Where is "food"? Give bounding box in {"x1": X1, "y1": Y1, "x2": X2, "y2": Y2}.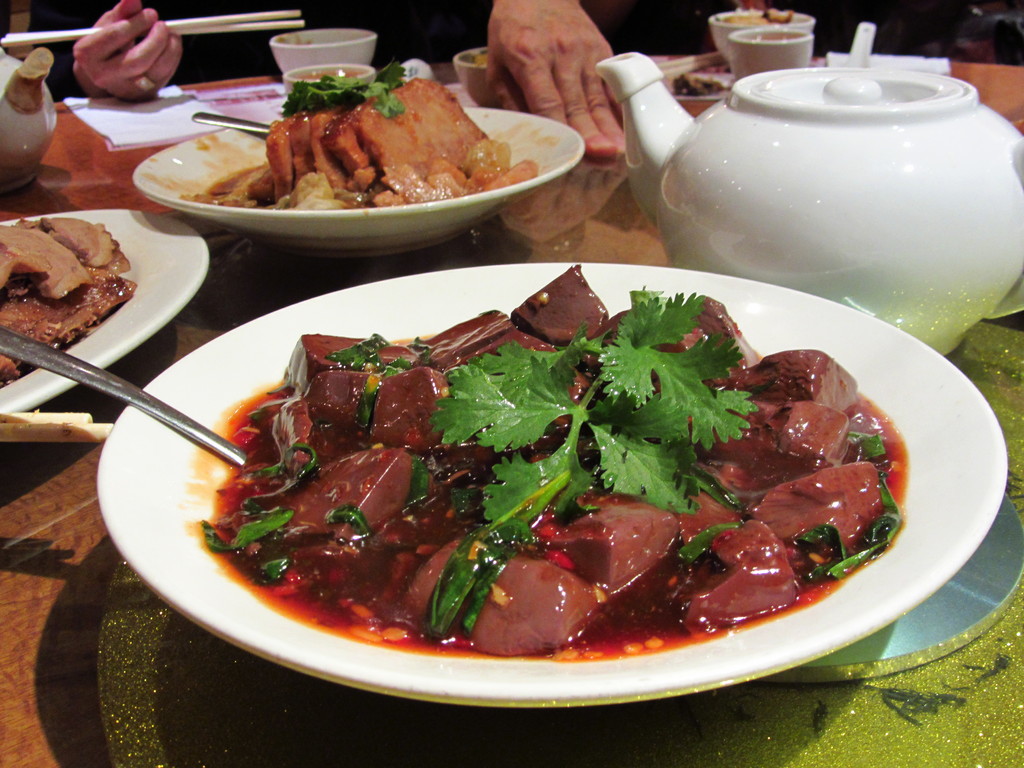
{"x1": 673, "y1": 61, "x2": 738, "y2": 98}.
